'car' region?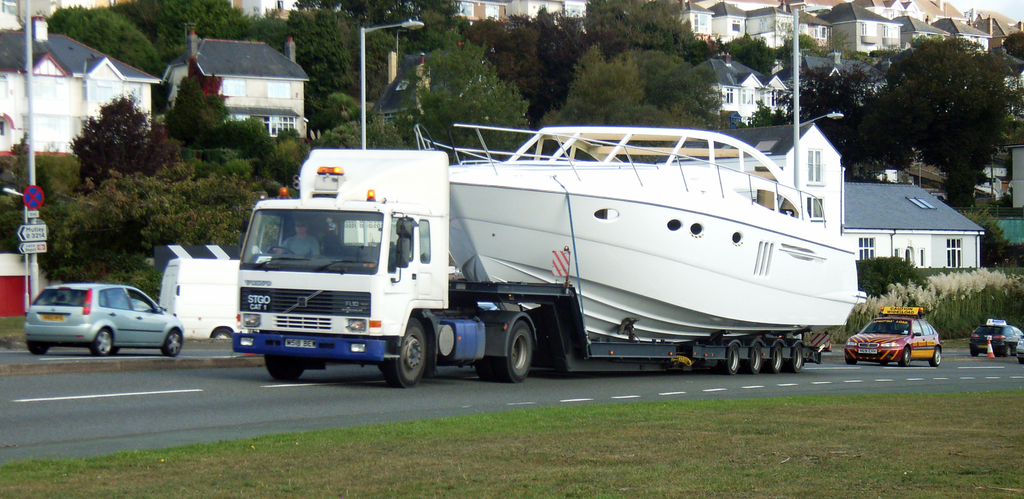
[844,307,943,370]
